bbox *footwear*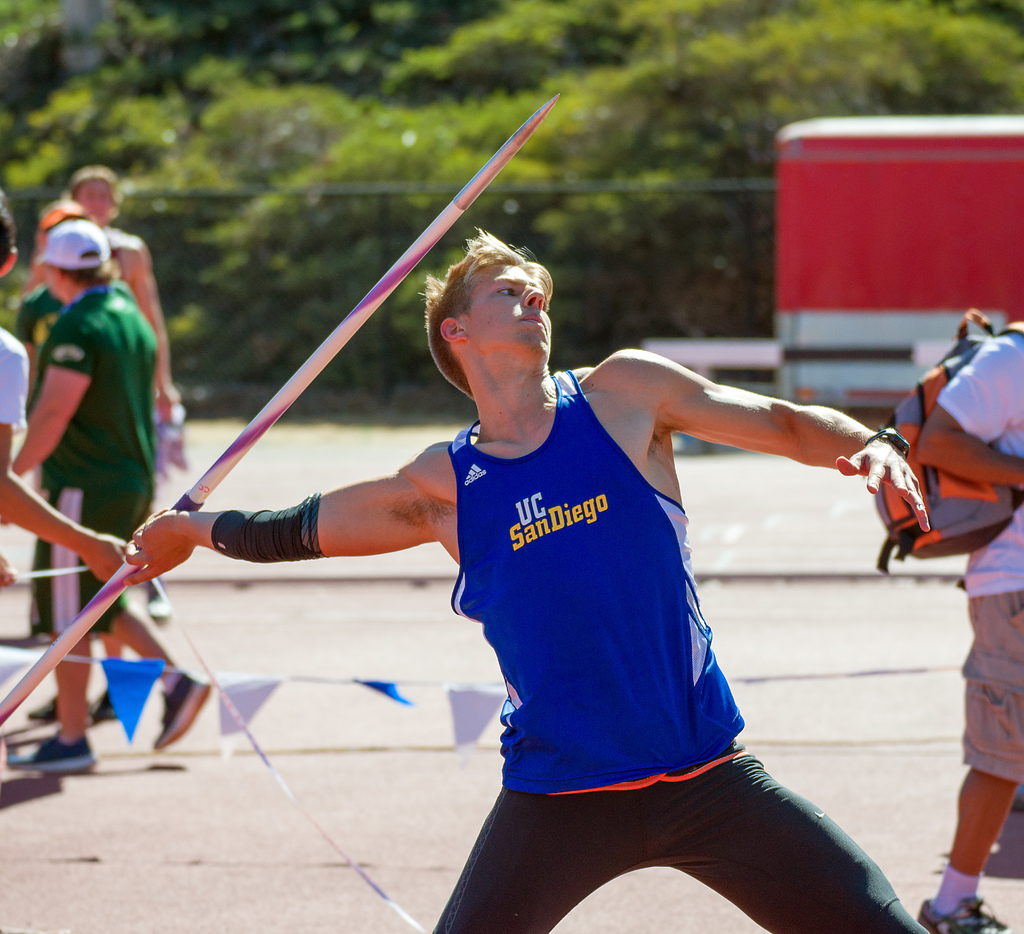
detection(152, 672, 219, 747)
